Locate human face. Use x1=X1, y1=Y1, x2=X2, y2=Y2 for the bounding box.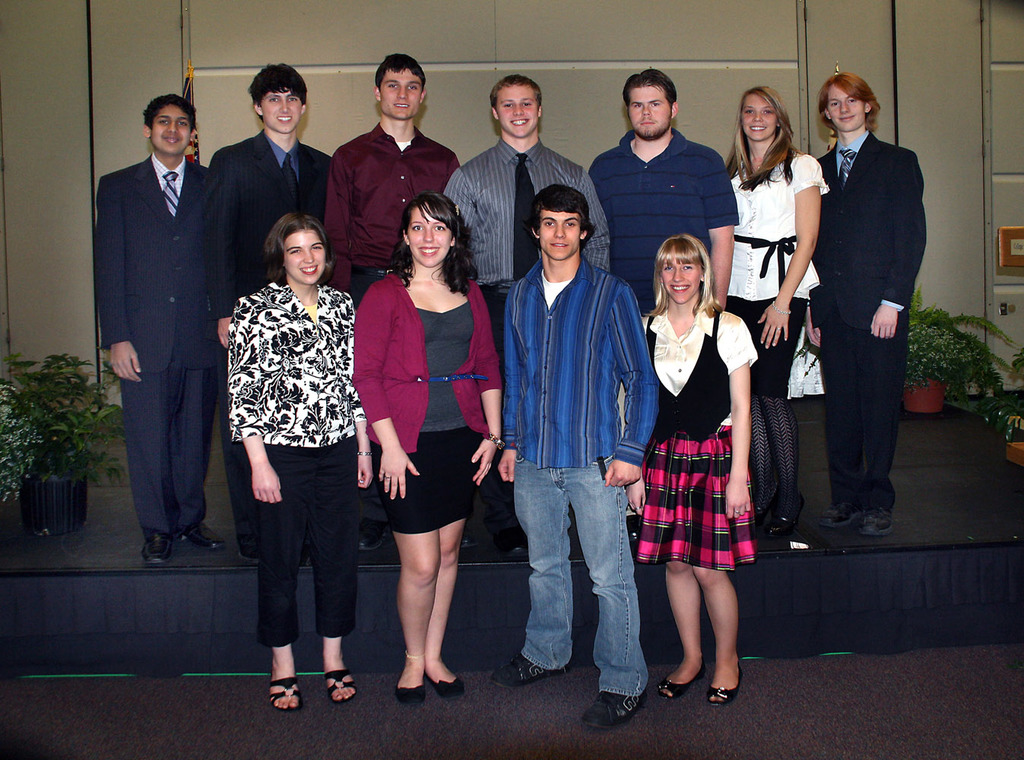
x1=819, y1=76, x2=870, y2=127.
